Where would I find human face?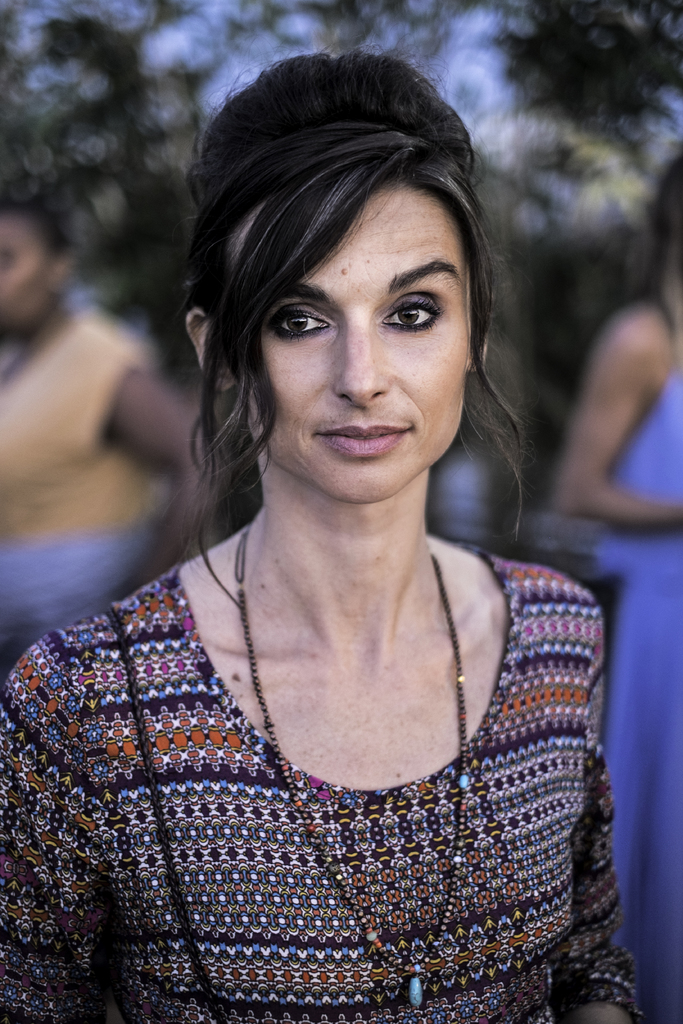
At bbox(220, 168, 475, 502).
